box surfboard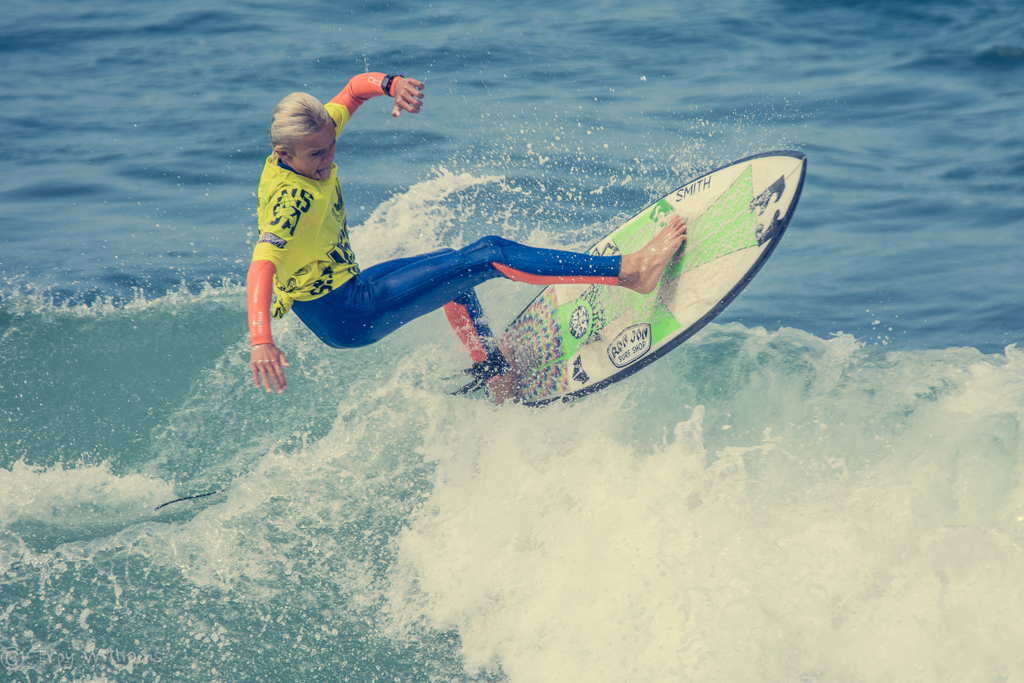
{"left": 466, "top": 150, "right": 811, "bottom": 410}
